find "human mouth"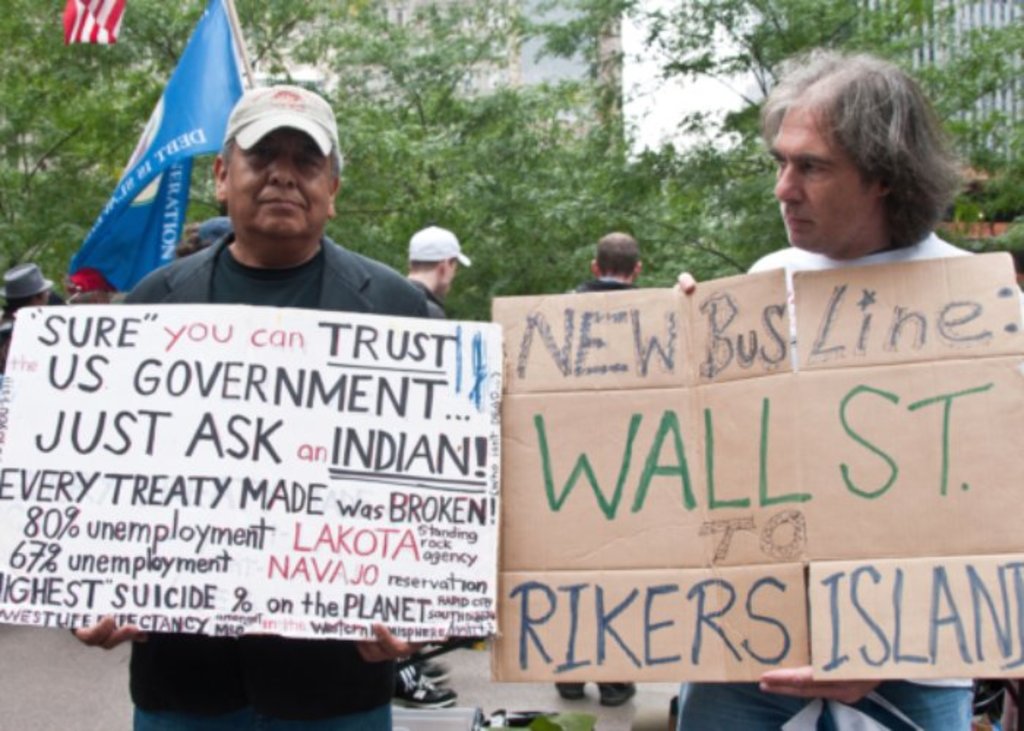
x1=259 y1=196 x2=303 y2=209
